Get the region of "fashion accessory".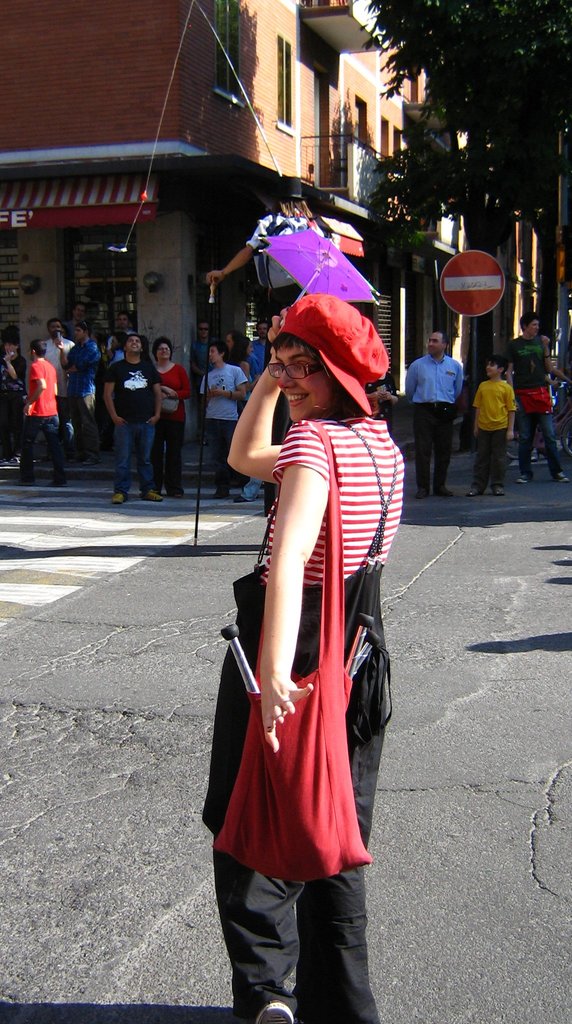
x1=254 y1=999 x2=307 y2=1023.
